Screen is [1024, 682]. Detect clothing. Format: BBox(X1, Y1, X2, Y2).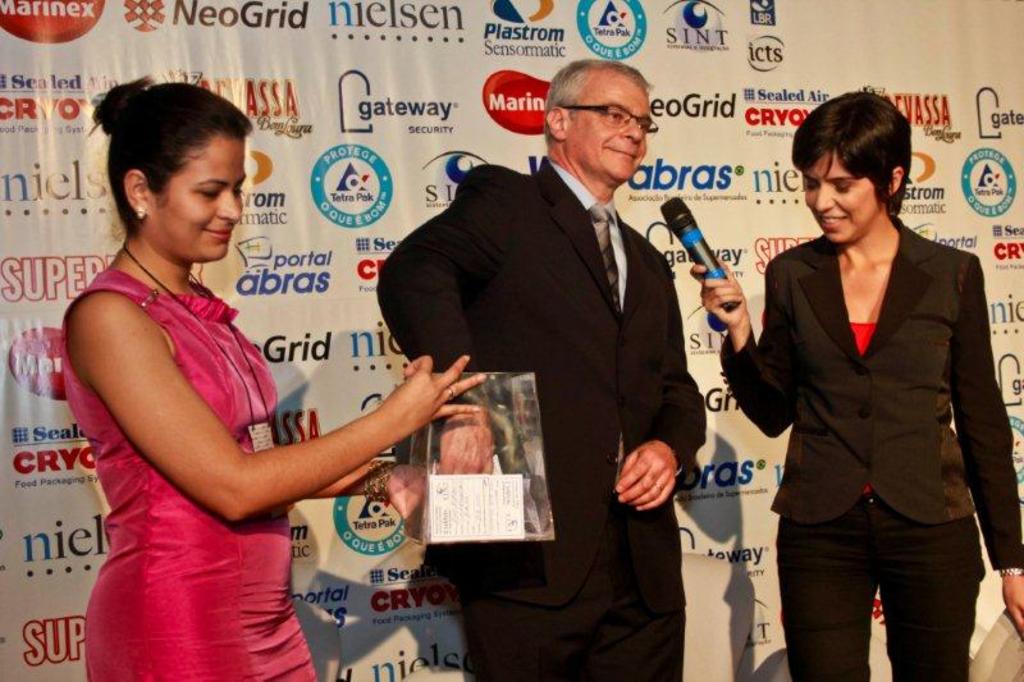
BBox(45, 252, 320, 681).
